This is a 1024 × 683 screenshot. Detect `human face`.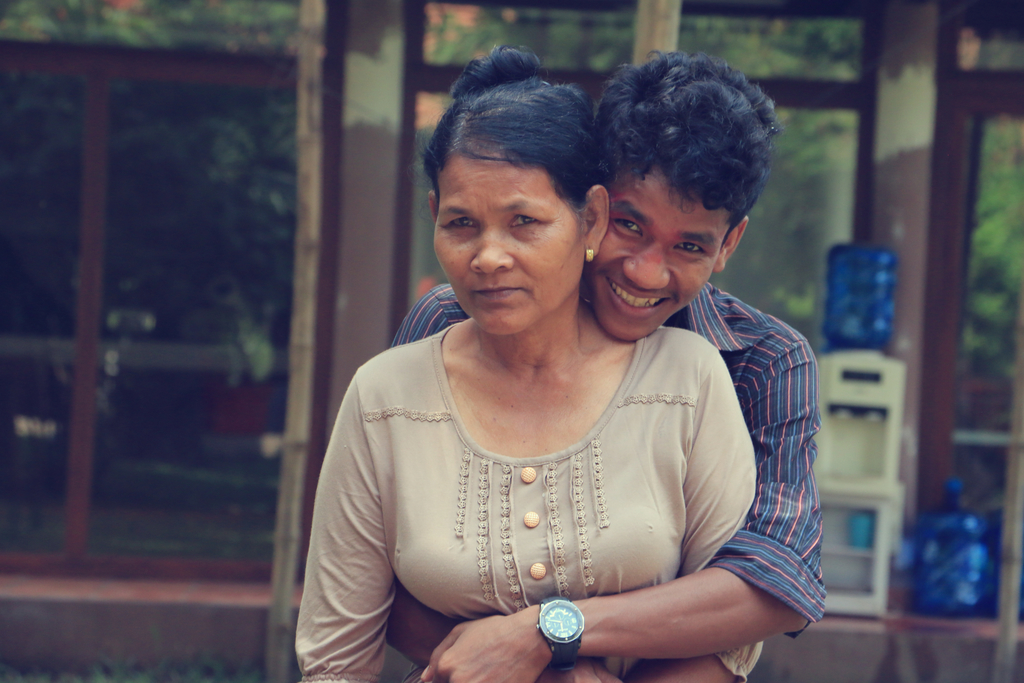
crop(575, 154, 732, 341).
